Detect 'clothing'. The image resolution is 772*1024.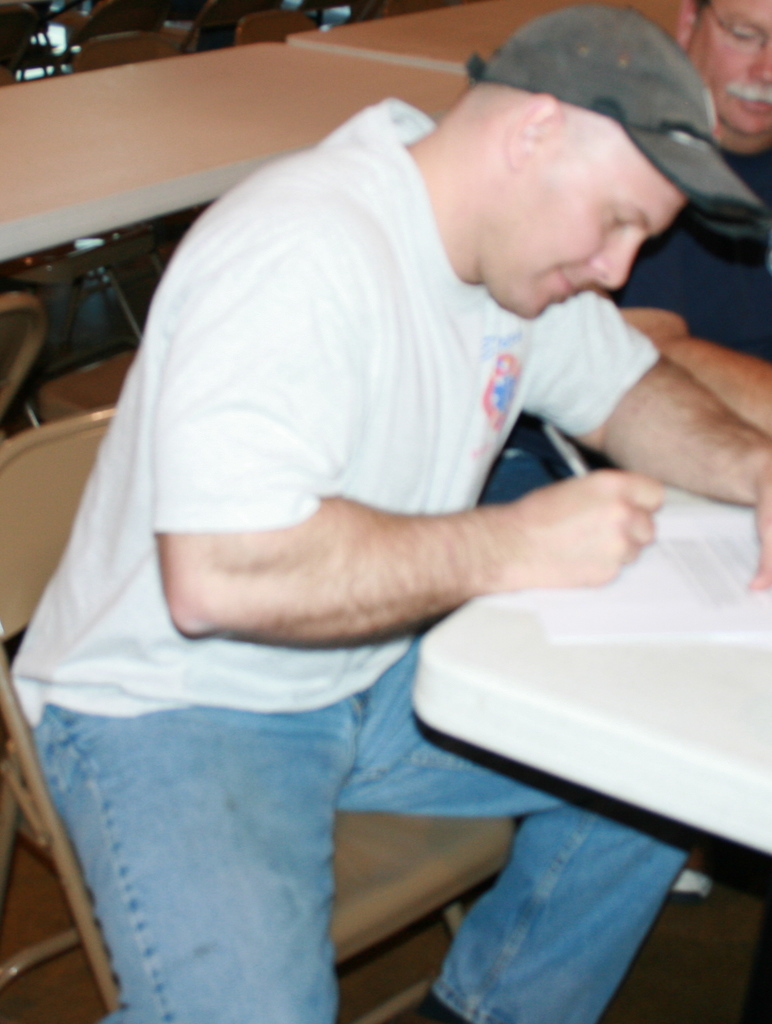
box=[30, 83, 682, 959].
